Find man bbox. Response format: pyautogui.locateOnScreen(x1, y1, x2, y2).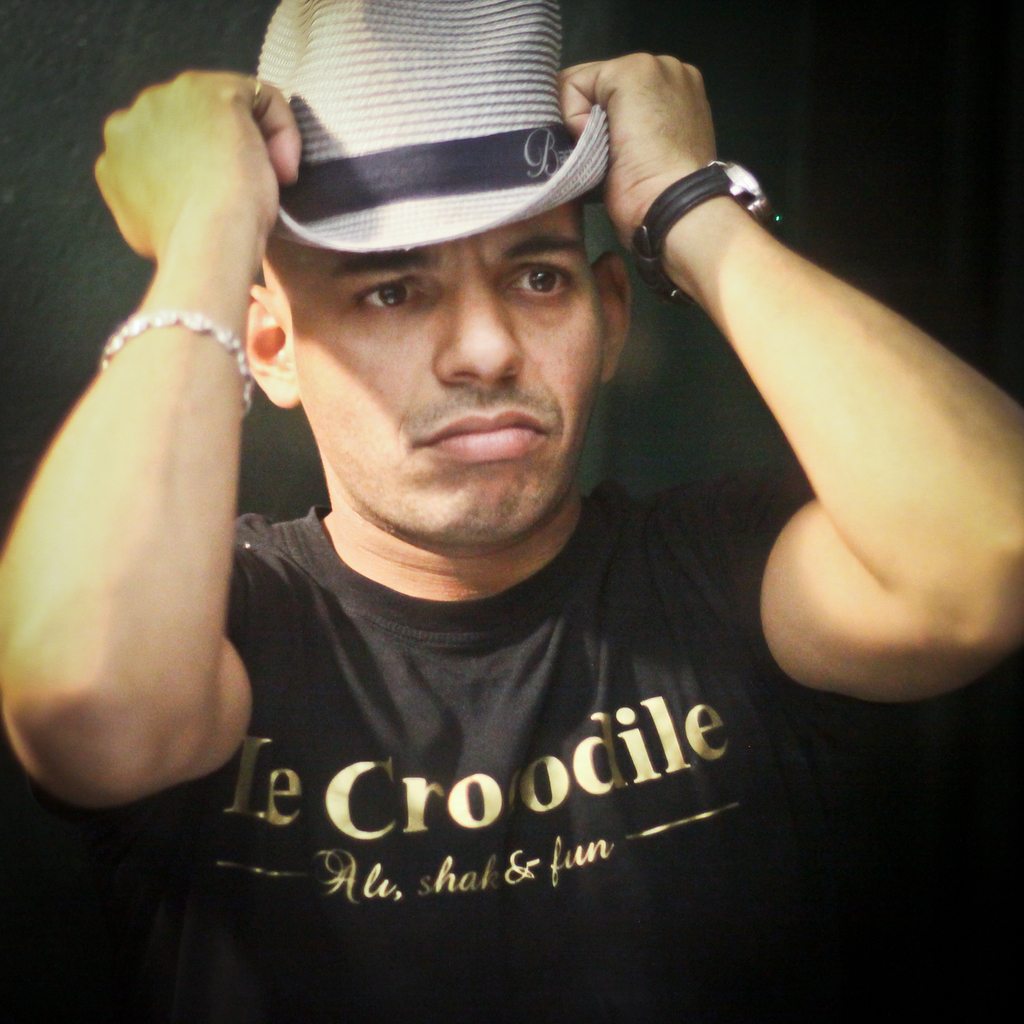
pyautogui.locateOnScreen(0, 0, 1023, 1023).
